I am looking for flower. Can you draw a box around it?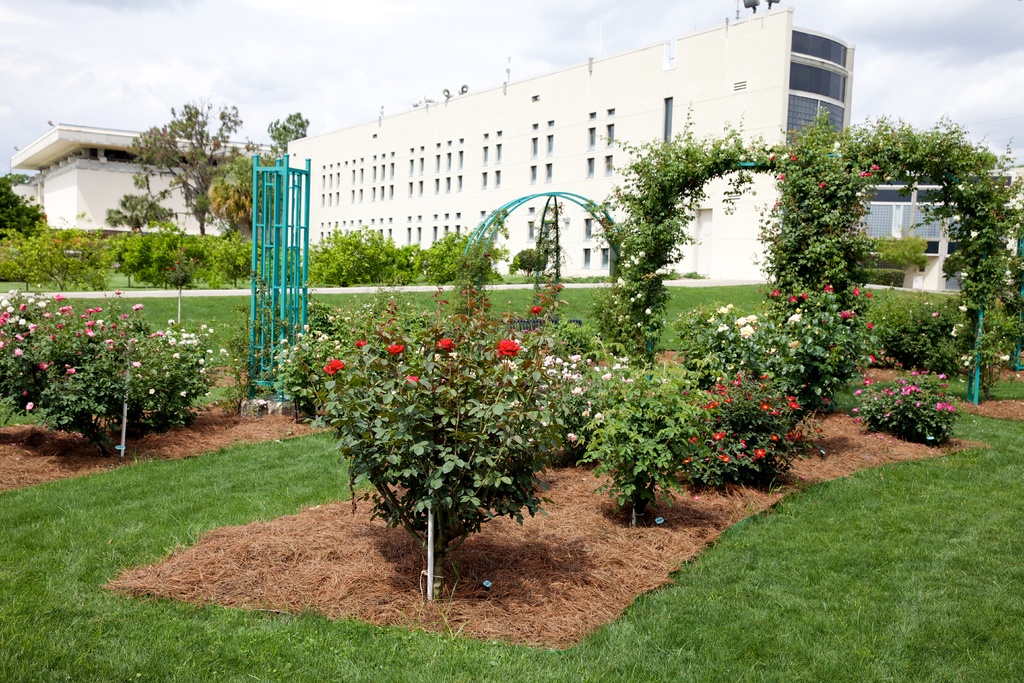
Sure, the bounding box is <bbox>52, 291, 66, 303</bbox>.
